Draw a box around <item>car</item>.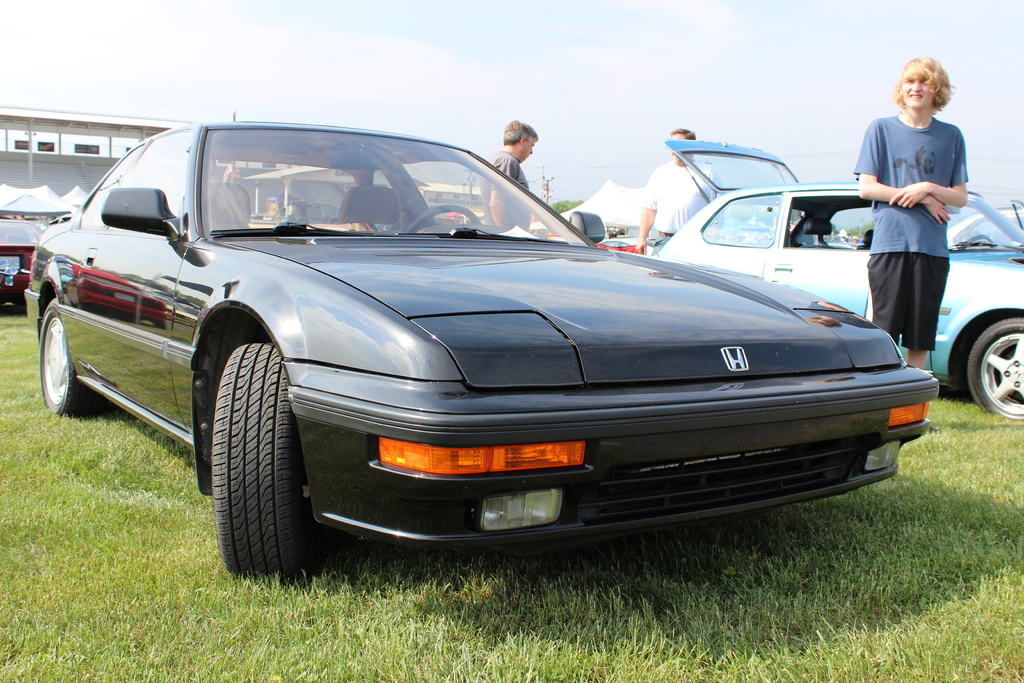
[left=0, top=220, right=45, bottom=310].
